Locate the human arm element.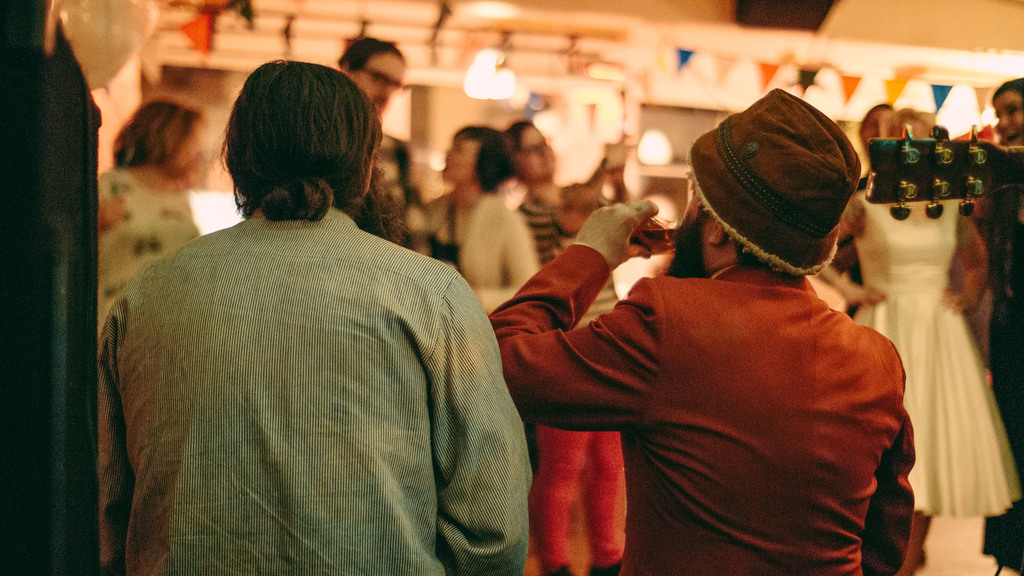
Element bbox: l=573, t=198, r=651, b=270.
